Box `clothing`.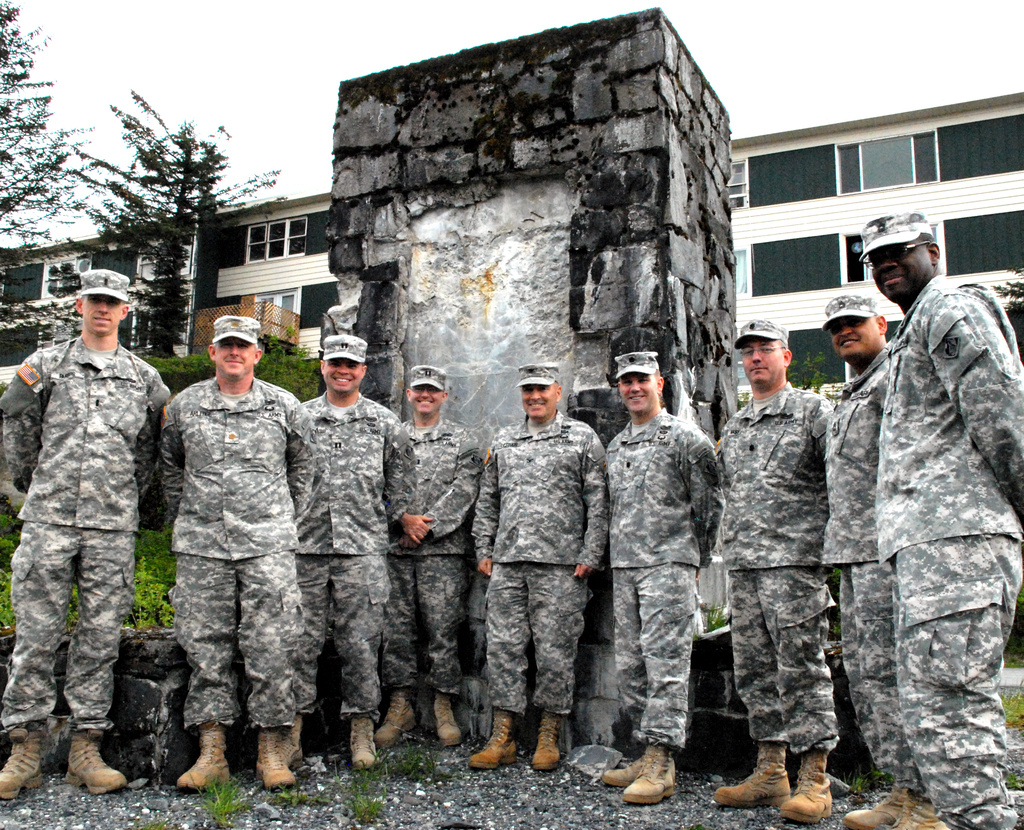
x1=717, y1=394, x2=837, y2=746.
